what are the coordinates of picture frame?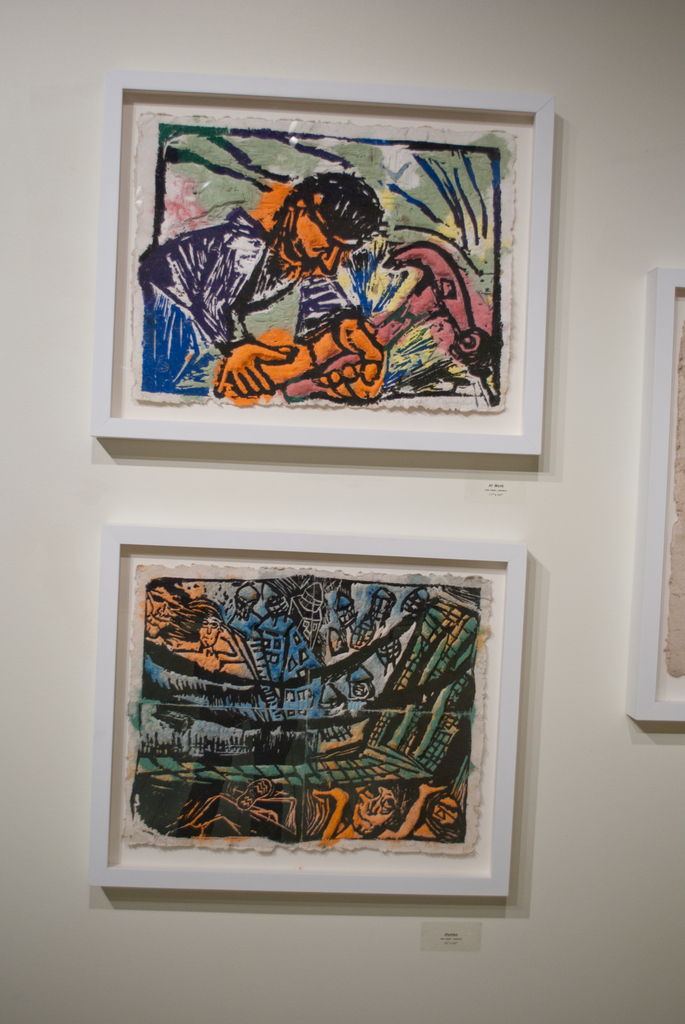
[left=86, top=524, right=530, bottom=897].
